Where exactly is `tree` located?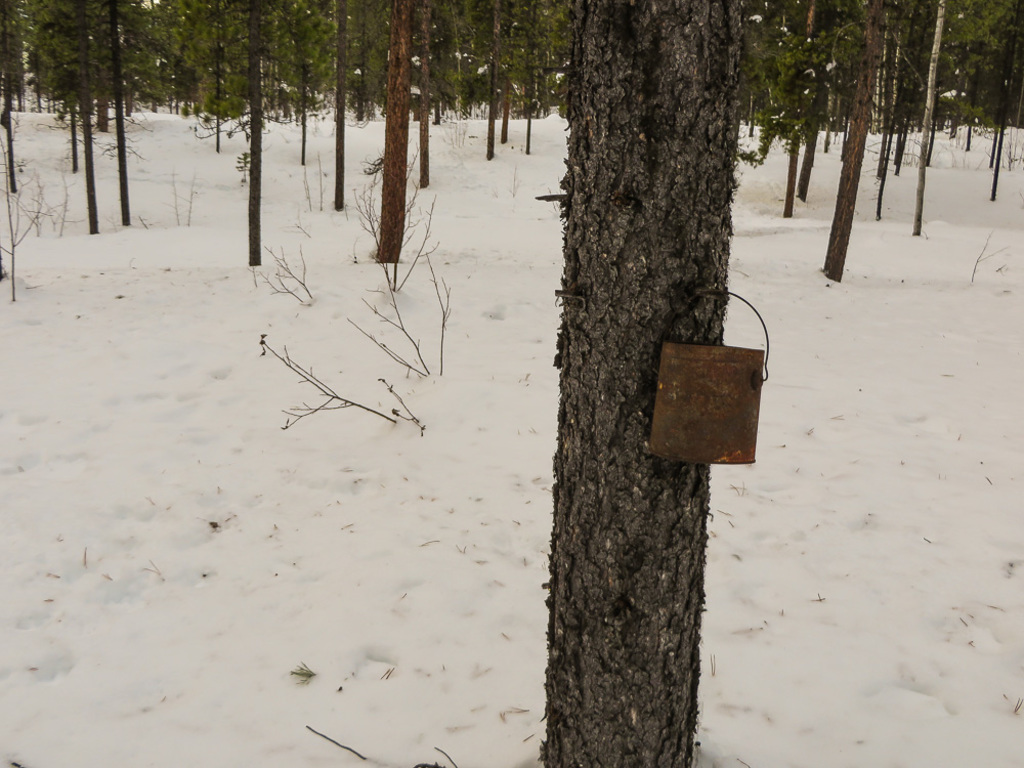
Its bounding box is <bbox>528, 0, 743, 767</bbox>.
